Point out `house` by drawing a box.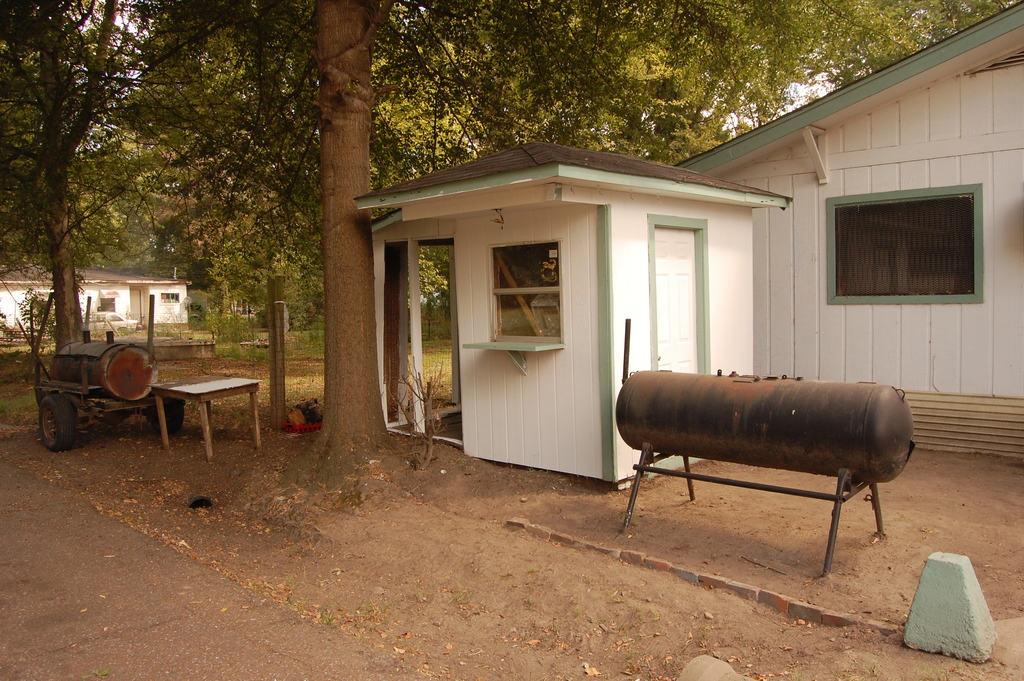
x1=0 y1=264 x2=190 y2=336.
